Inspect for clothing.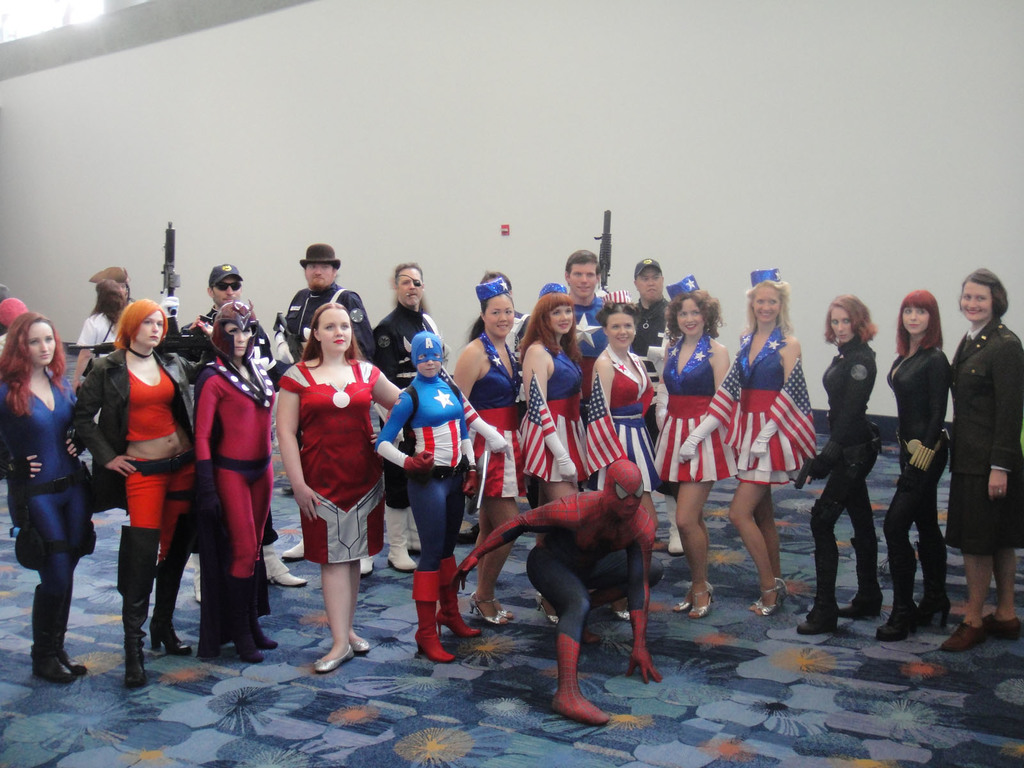
Inspection: BBox(275, 356, 382, 558).
